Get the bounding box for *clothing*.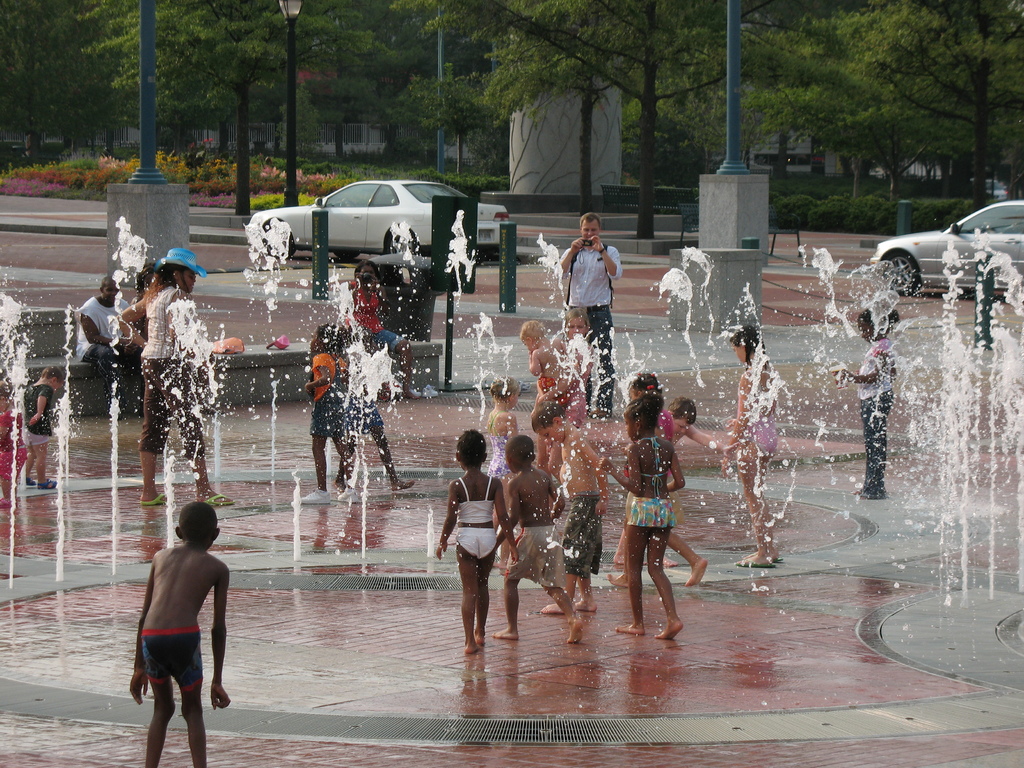
pyautogui.locateOnScreen(506, 520, 564, 597).
